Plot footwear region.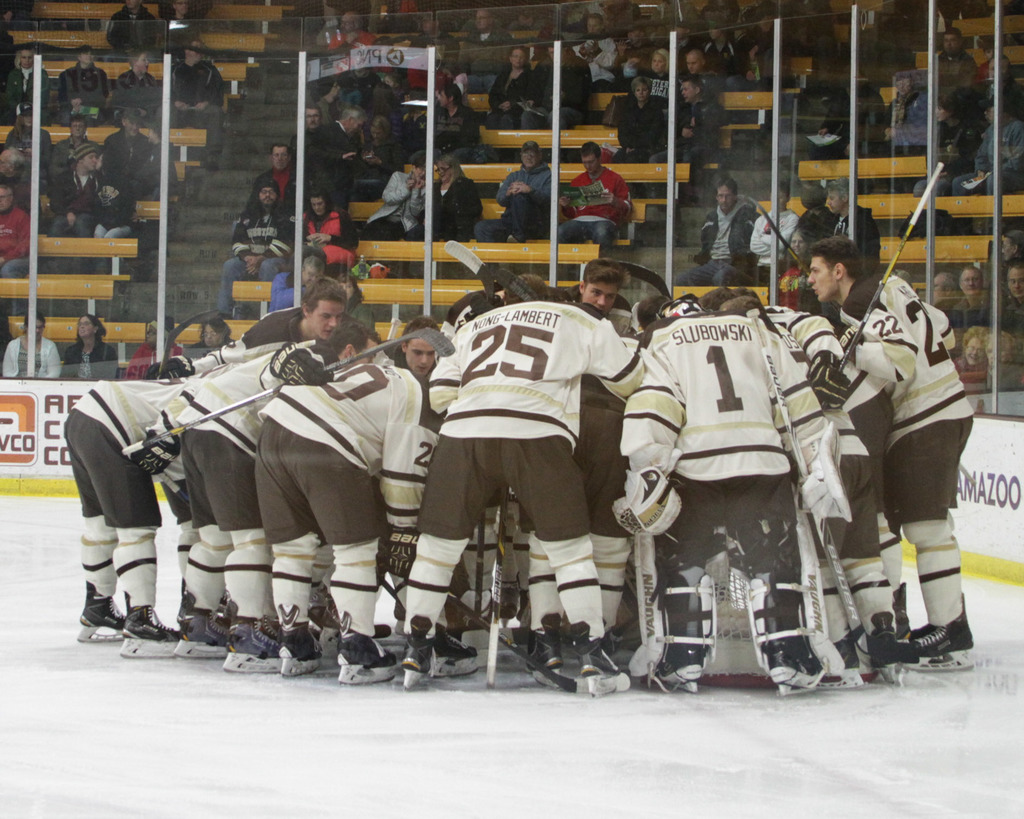
Plotted at crop(907, 592, 983, 655).
